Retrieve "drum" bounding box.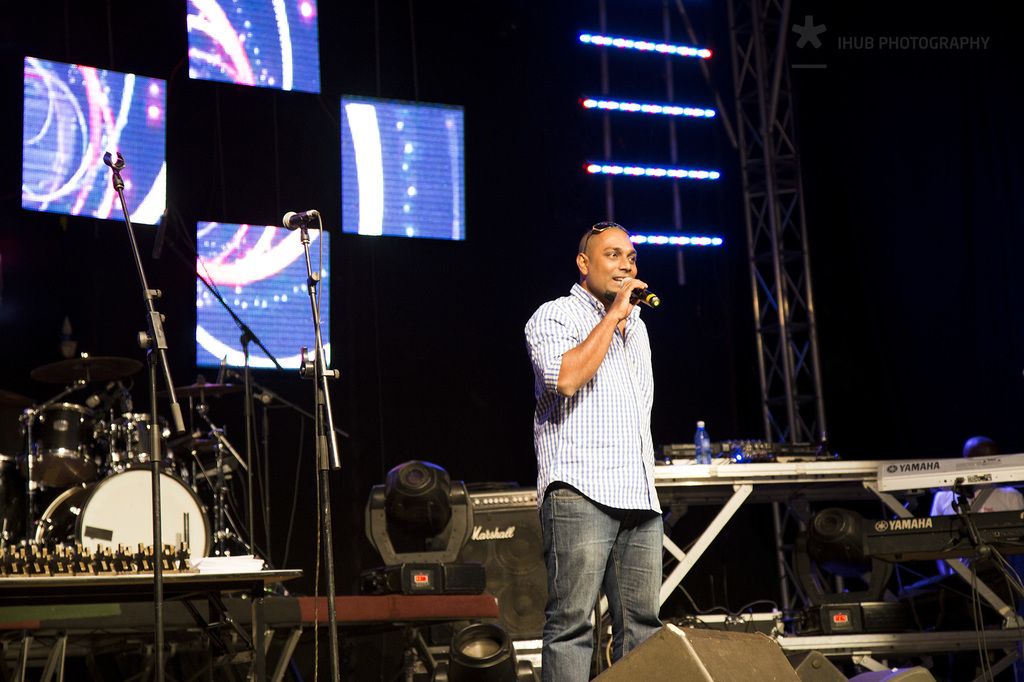
Bounding box: (x1=26, y1=399, x2=98, y2=488).
